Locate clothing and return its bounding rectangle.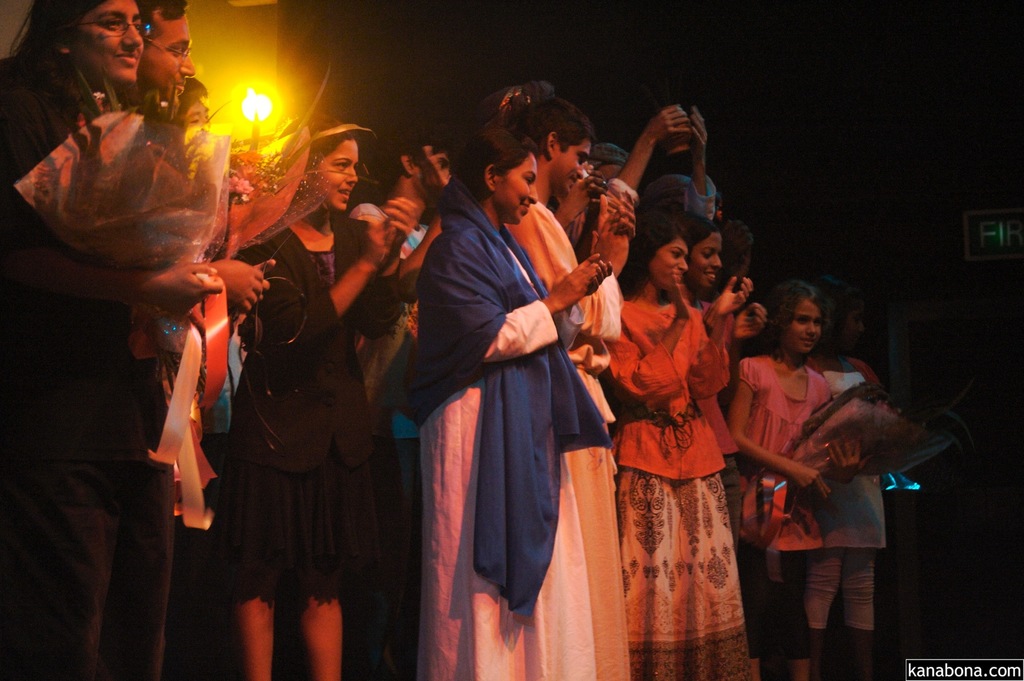
bbox=(403, 152, 605, 653).
